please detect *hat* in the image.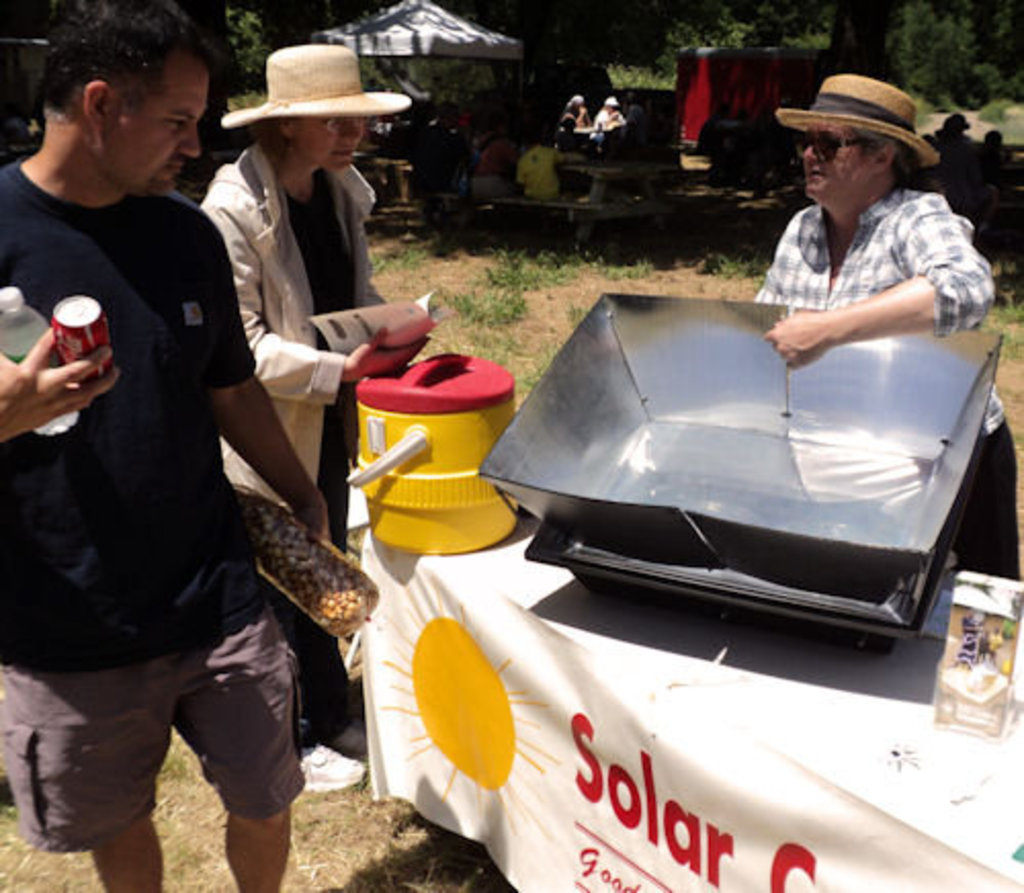
detection(225, 47, 416, 129).
